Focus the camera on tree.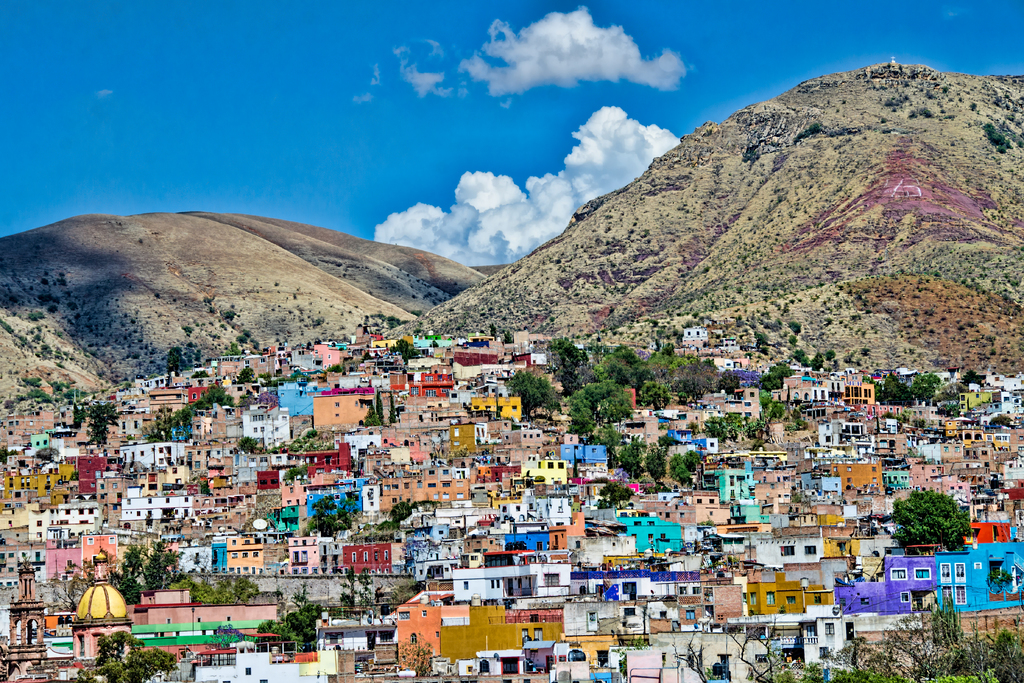
Focus region: 988 412 1014 428.
